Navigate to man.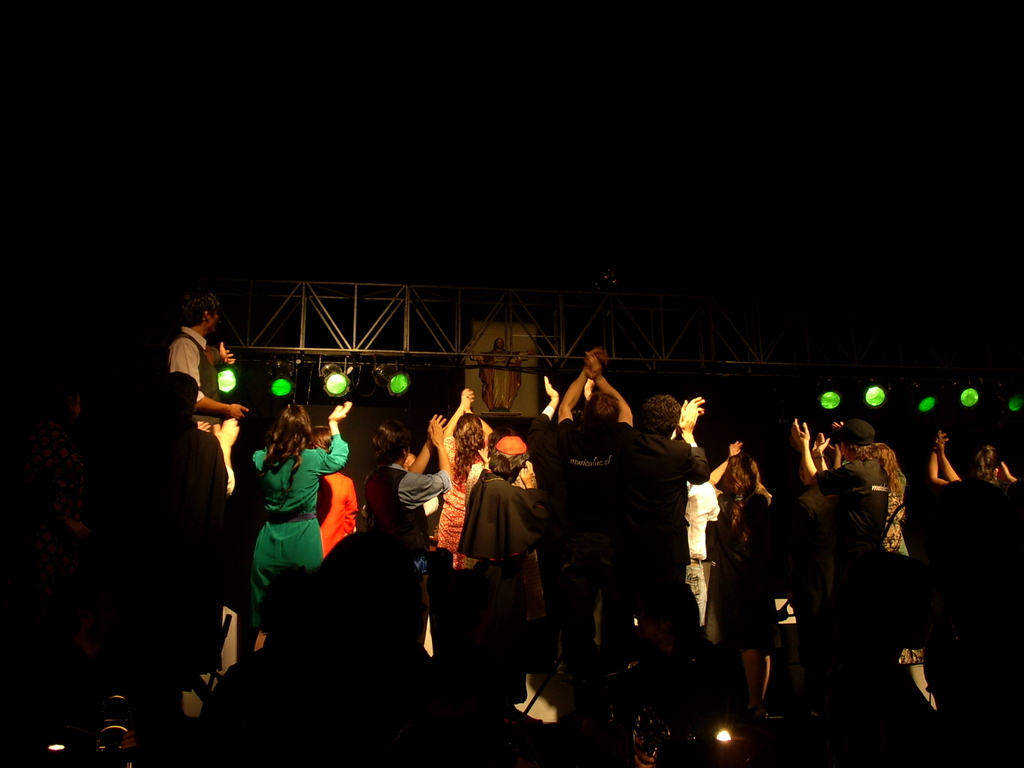
Navigation target: <bbox>153, 373, 240, 550</bbox>.
